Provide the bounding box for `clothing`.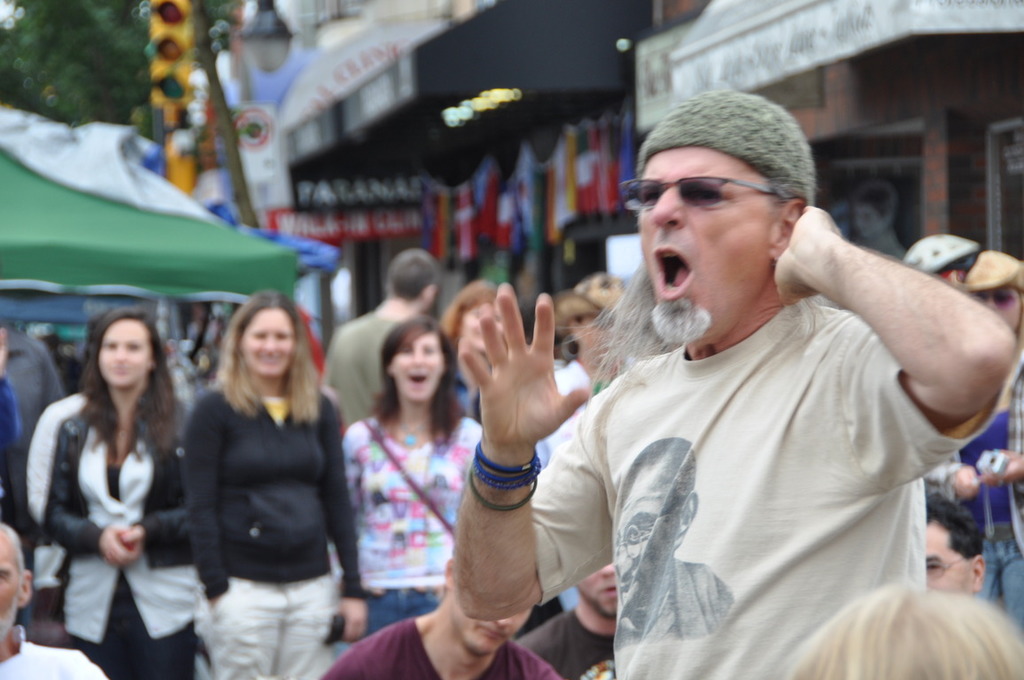
pyautogui.locateOnScreen(0, 626, 111, 679).
